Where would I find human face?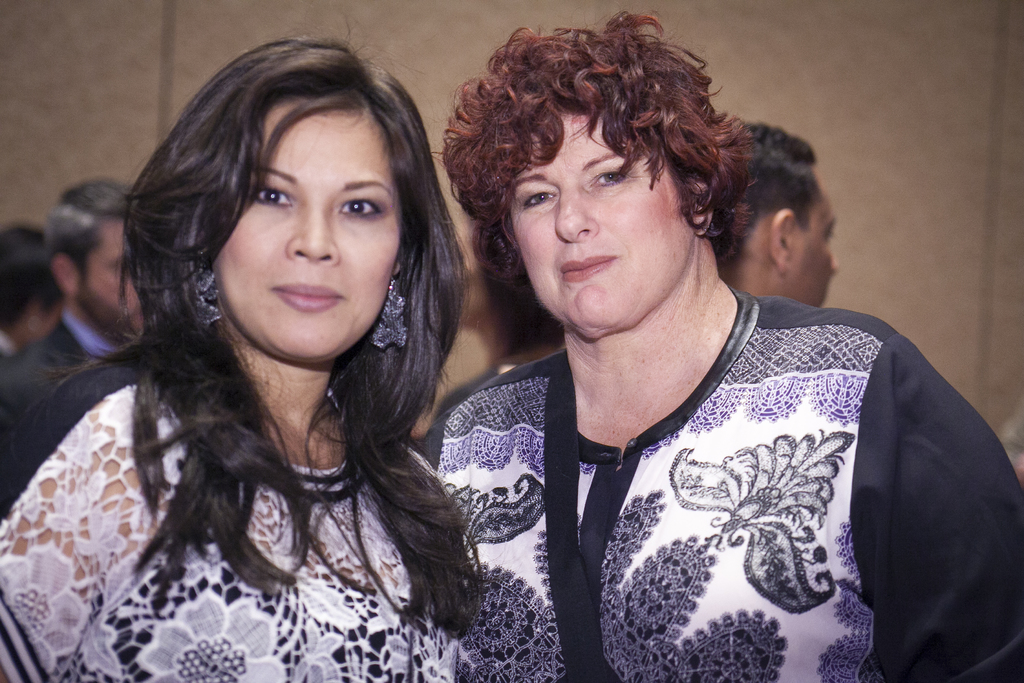
At rect(81, 220, 143, 332).
